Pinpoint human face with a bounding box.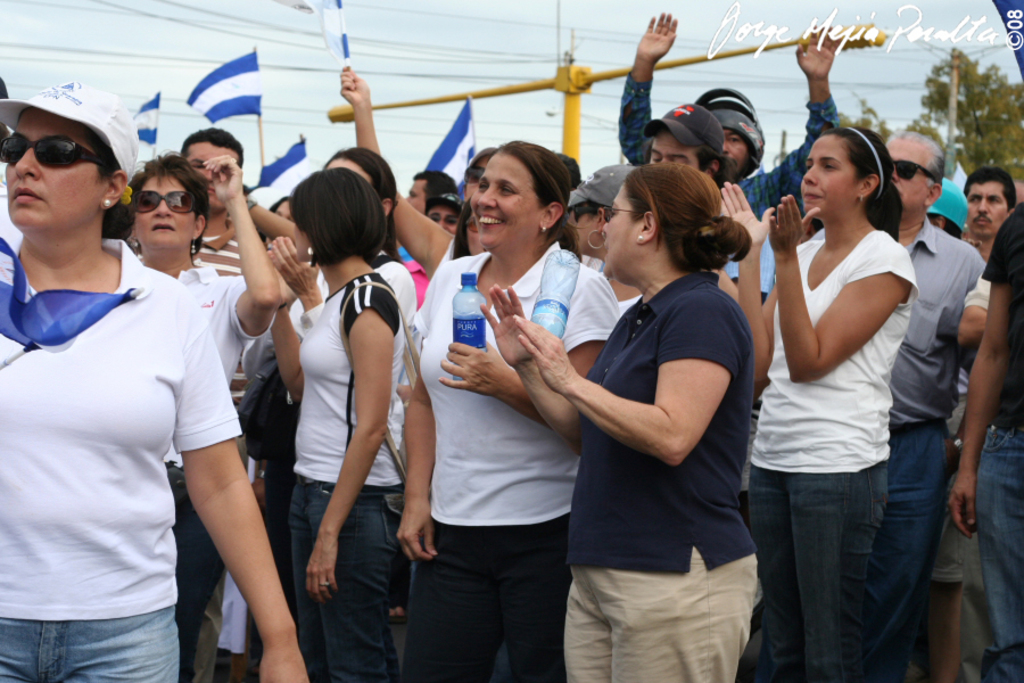
left=428, top=207, right=459, bottom=232.
